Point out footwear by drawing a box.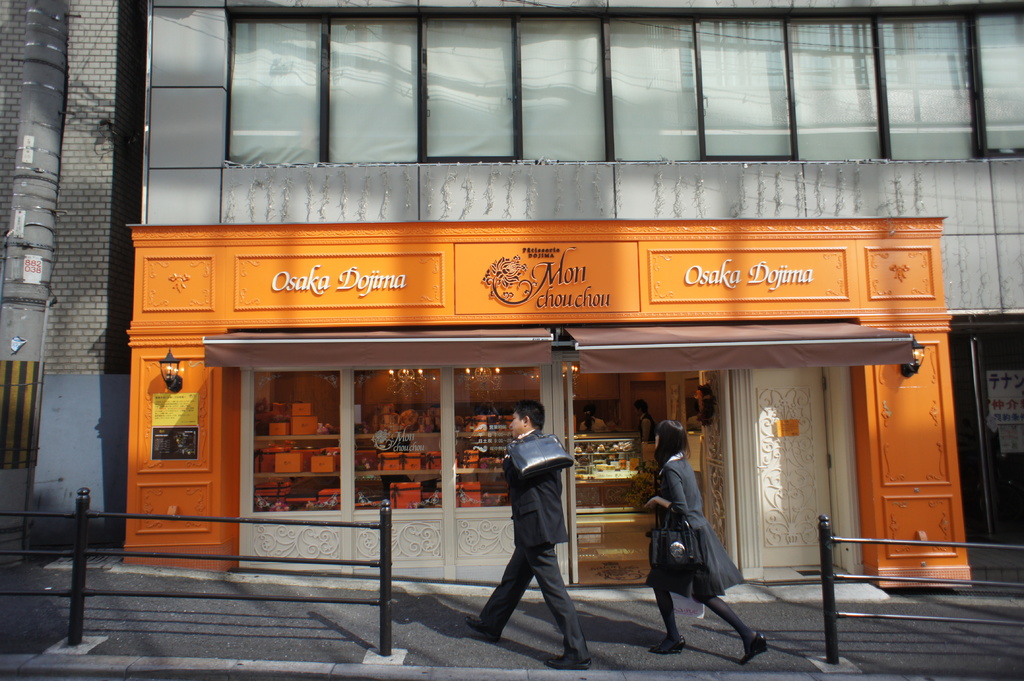
[left=541, top=657, right=593, bottom=671].
